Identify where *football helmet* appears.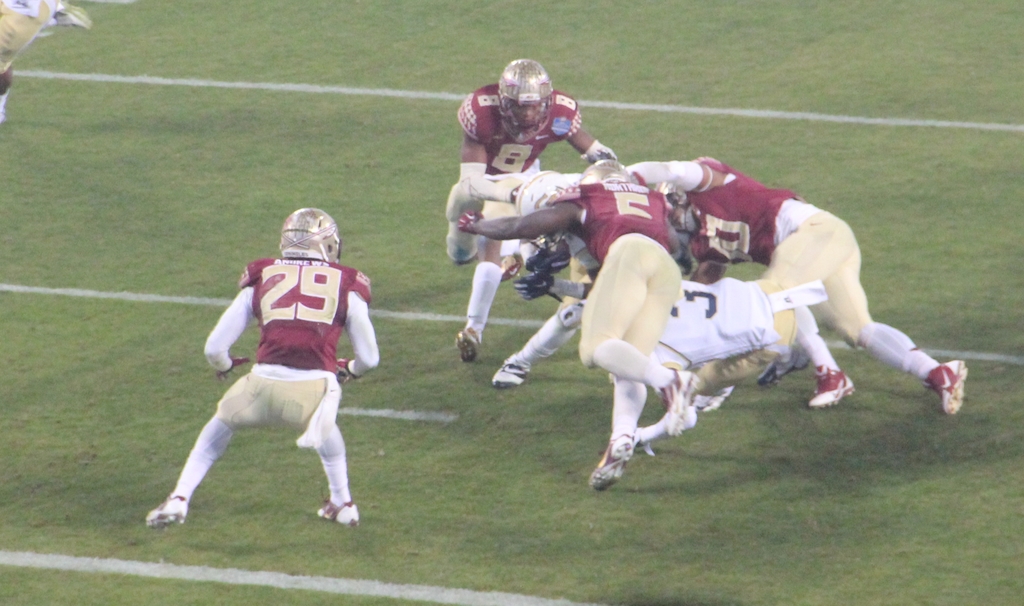
Appears at region(275, 199, 342, 268).
